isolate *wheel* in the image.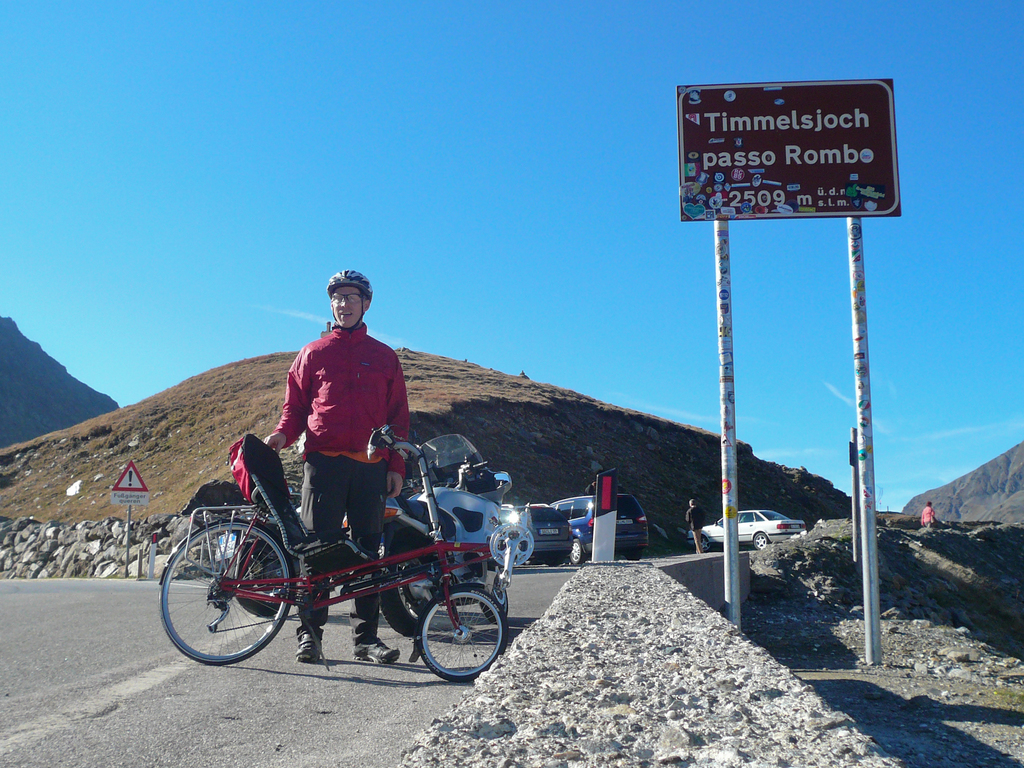
Isolated region: pyautogui.locateOnScreen(376, 533, 438, 638).
